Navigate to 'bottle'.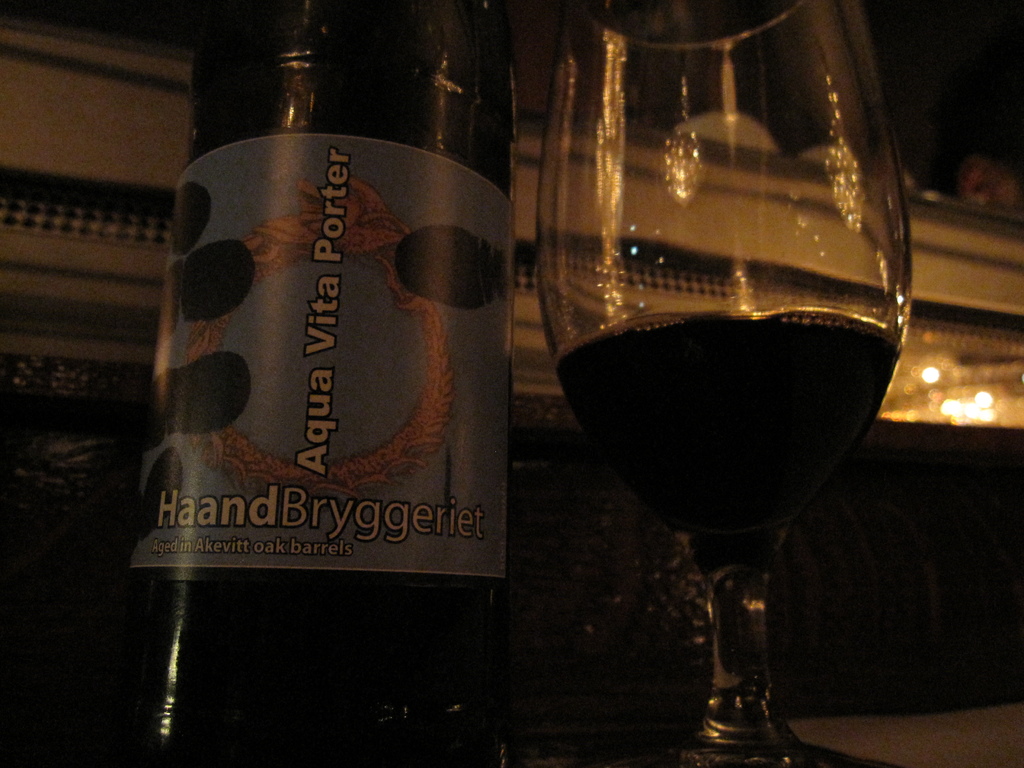
Navigation target: 101,0,519,765.
